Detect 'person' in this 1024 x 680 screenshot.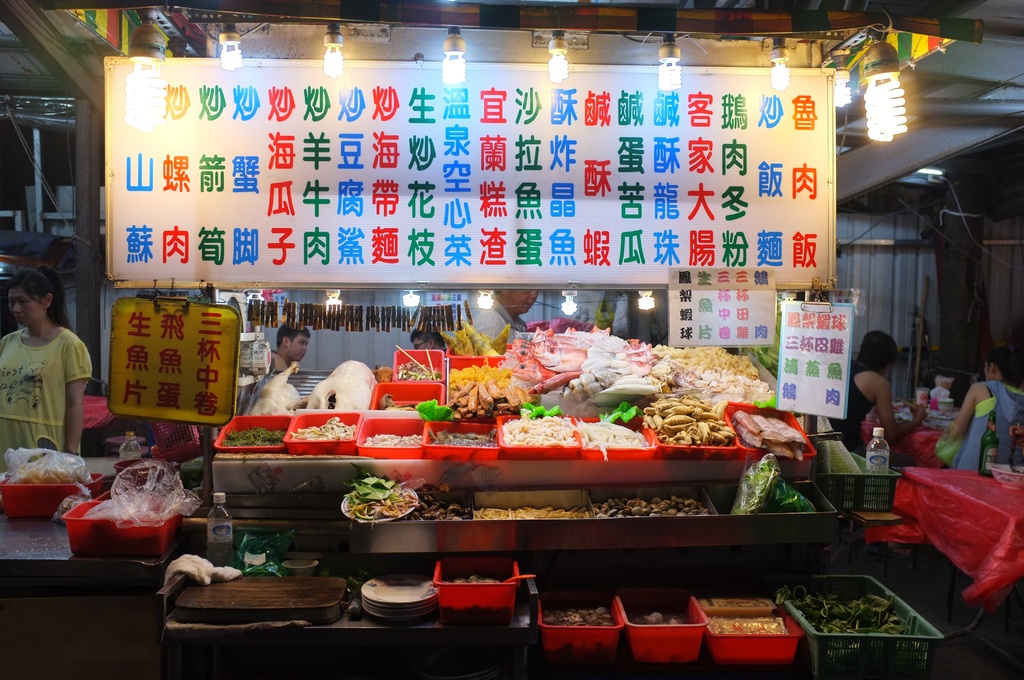
Detection: box(467, 277, 540, 344).
